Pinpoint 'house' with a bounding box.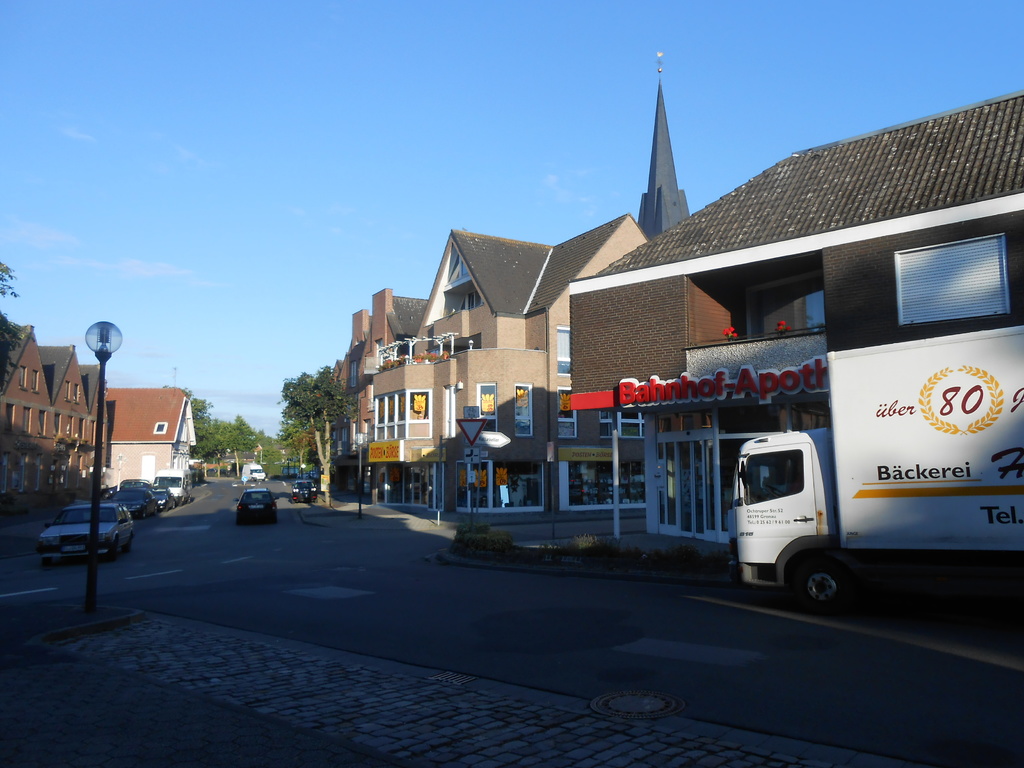
locate(314, 286, 435, 474).
